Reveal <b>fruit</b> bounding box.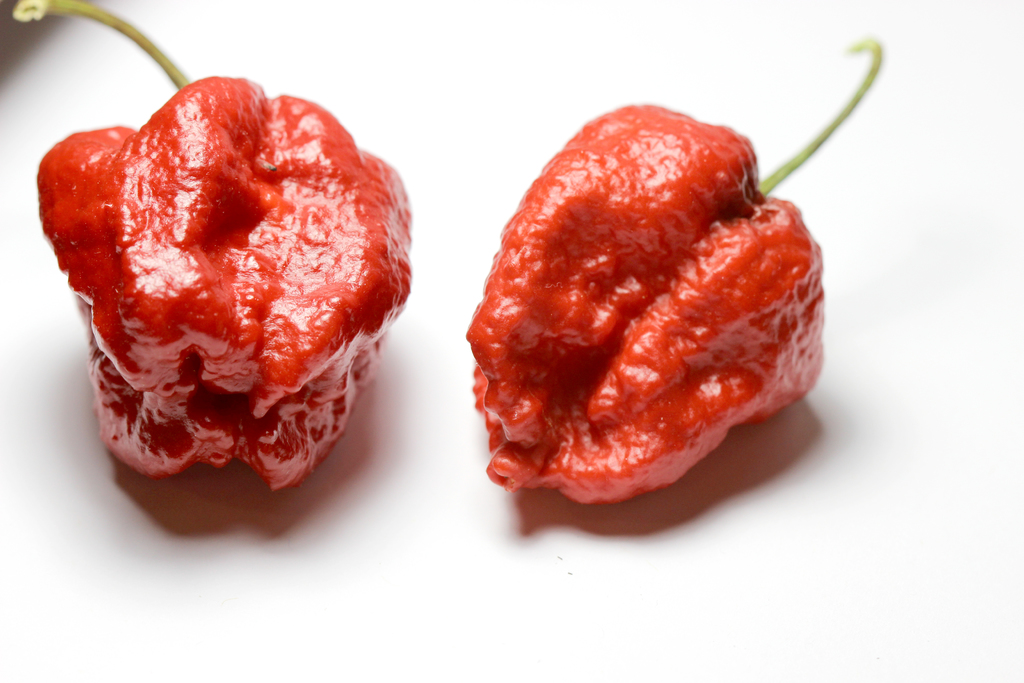
Revealed: bbox=(452, 110, 845, 499).
